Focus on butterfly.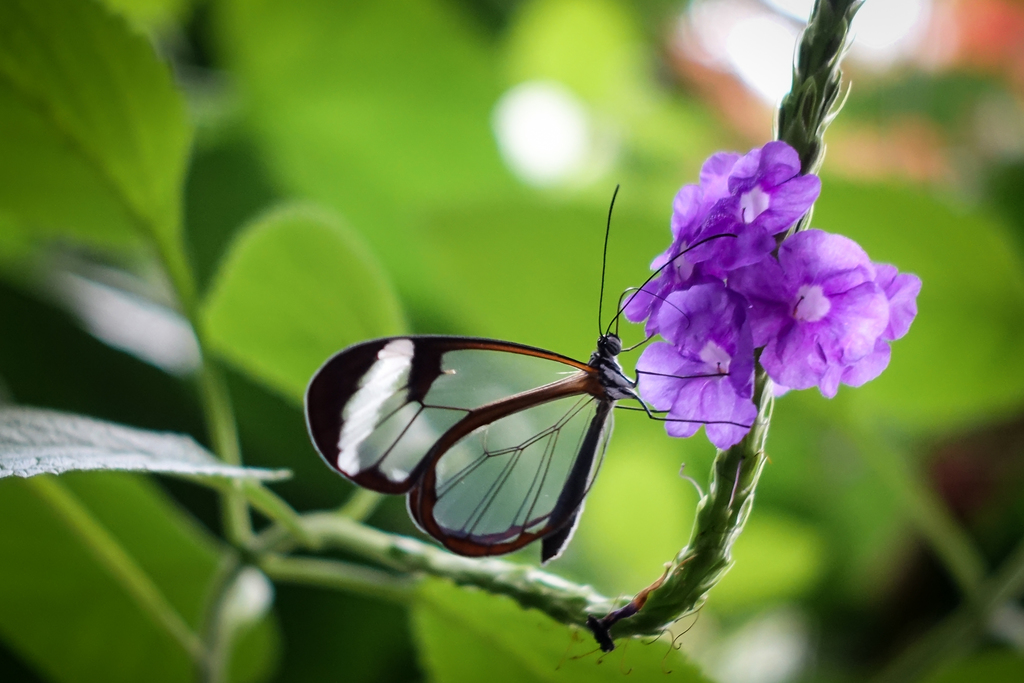
Focused at (x1=320, y1=174, x2=726, y2=588).
